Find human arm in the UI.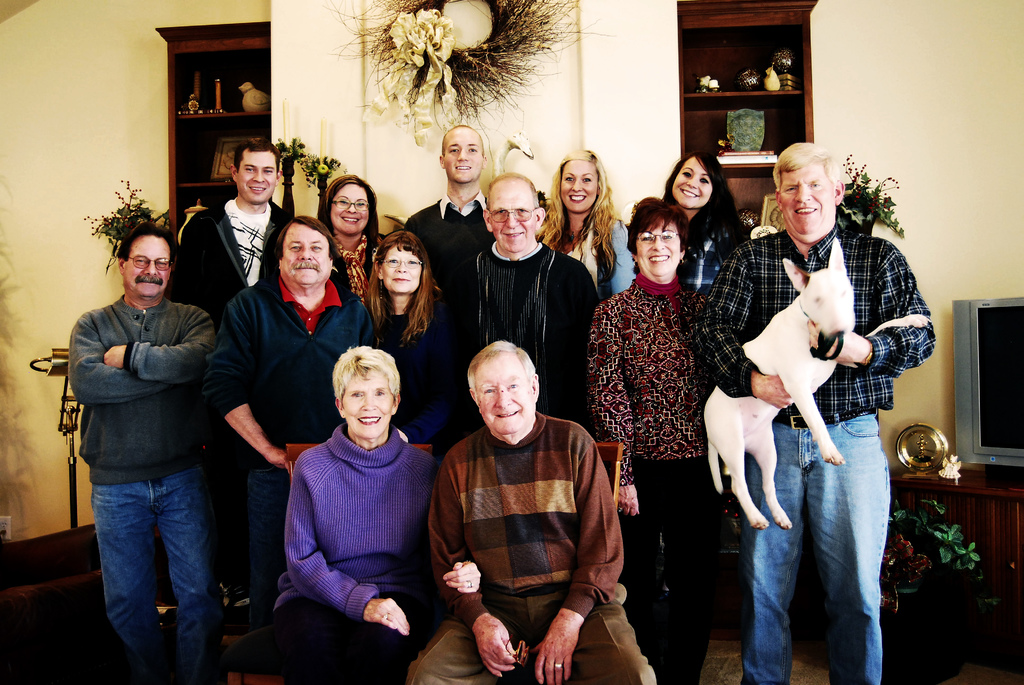
UI element at region(459, 224, 494, 326).
